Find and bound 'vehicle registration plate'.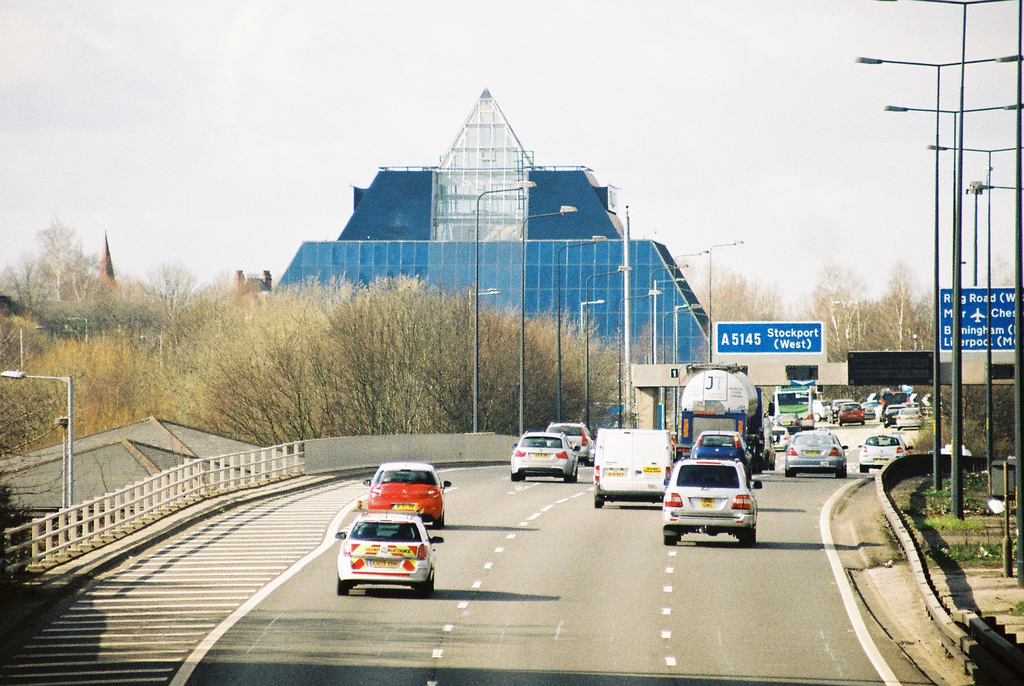
Bound: 370, 560, 399, 568.
